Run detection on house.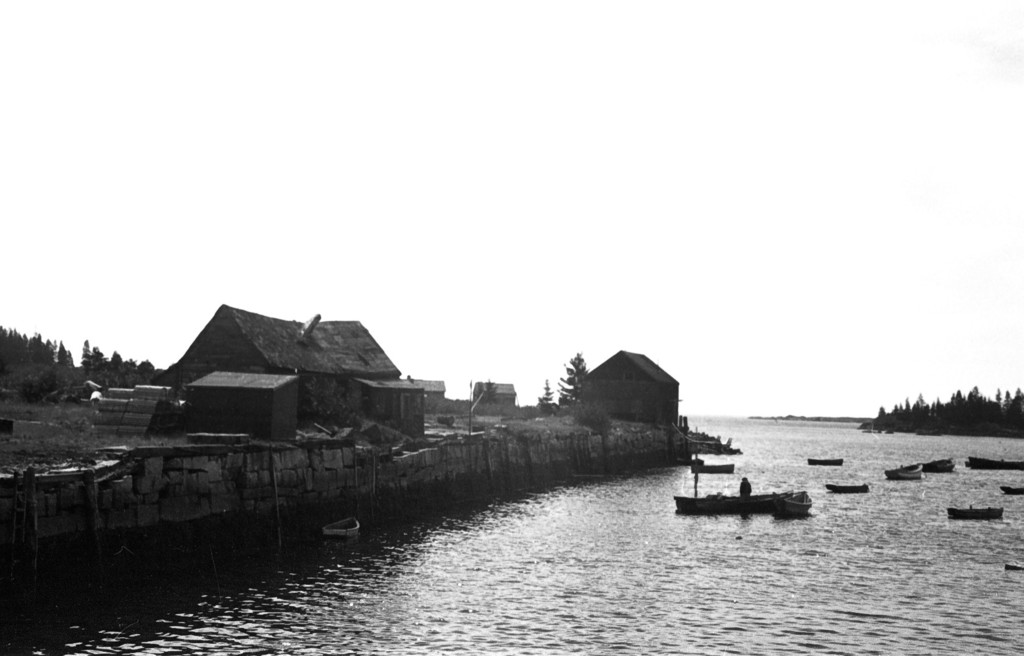
Result: bbox(584, 350, 681, 429).
